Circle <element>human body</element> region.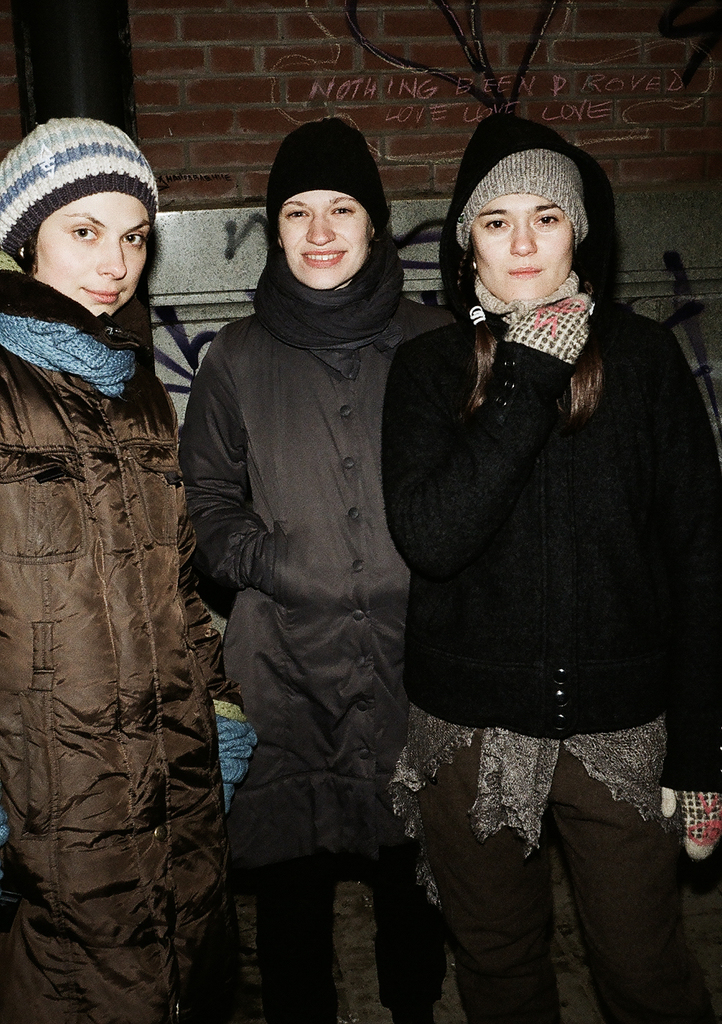
Region: 350,141,684,970.
